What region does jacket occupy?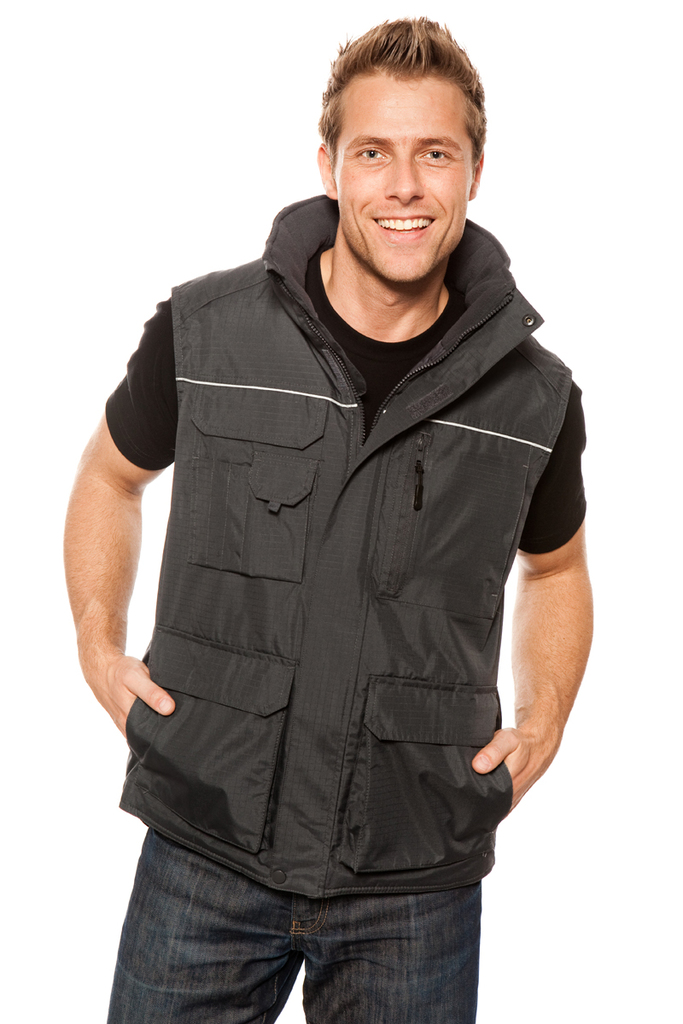
[x1=81, y1=219, x2=553, y2=971].
